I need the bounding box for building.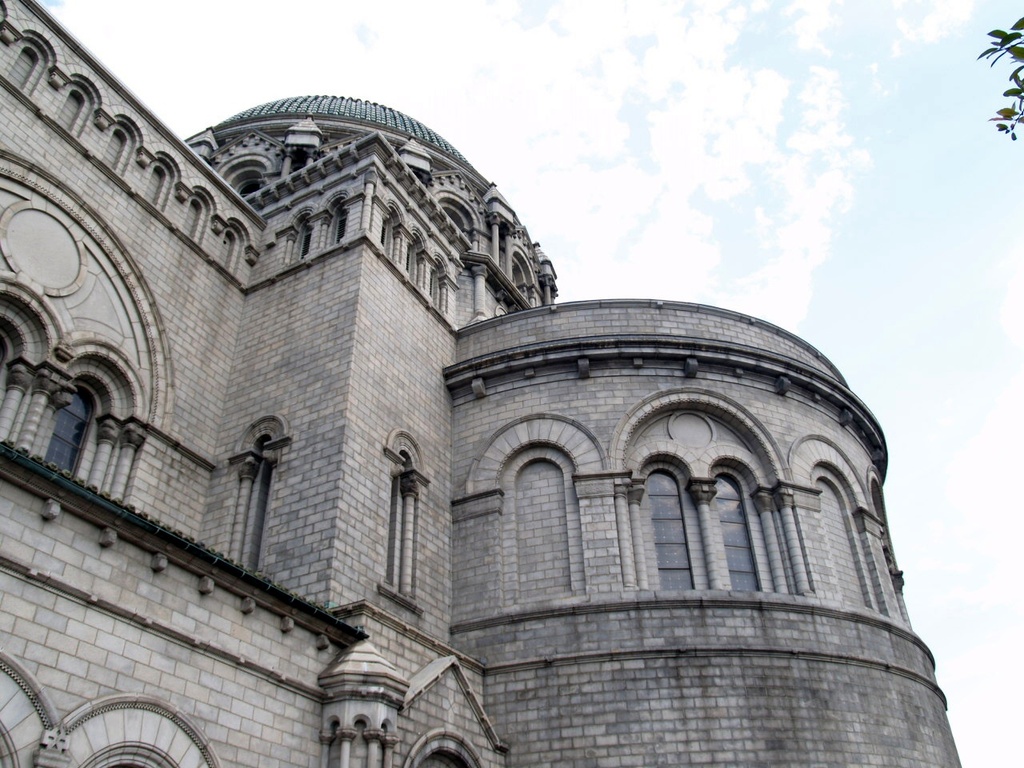
Here it is: {"left": 0, "top": 0, "right": 962, "bottom": 767}.
